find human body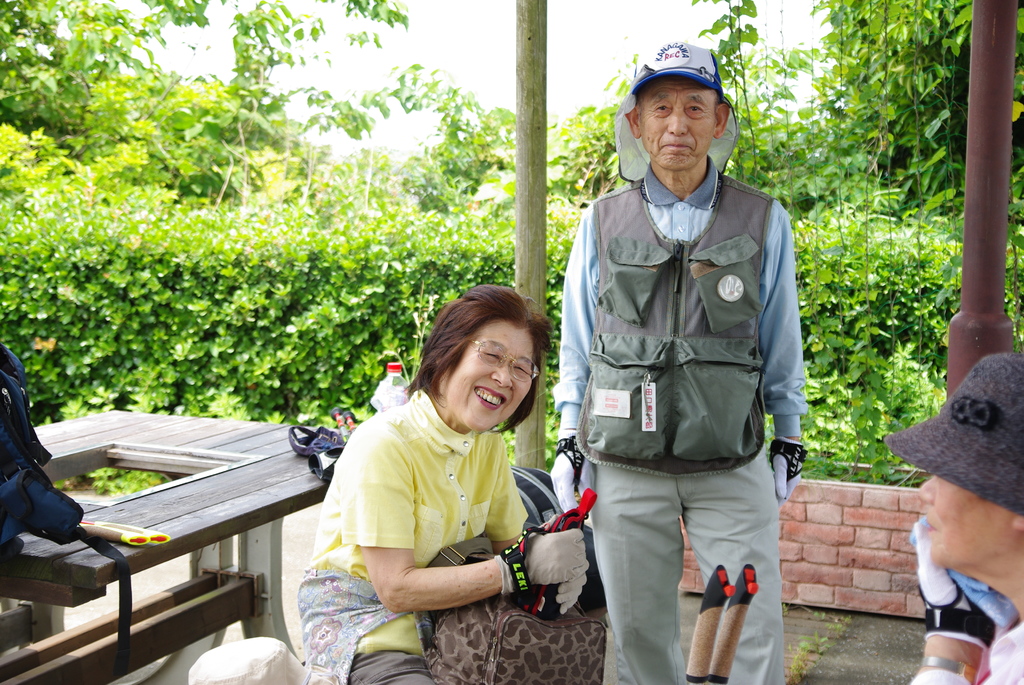
(559,41,803,684)
